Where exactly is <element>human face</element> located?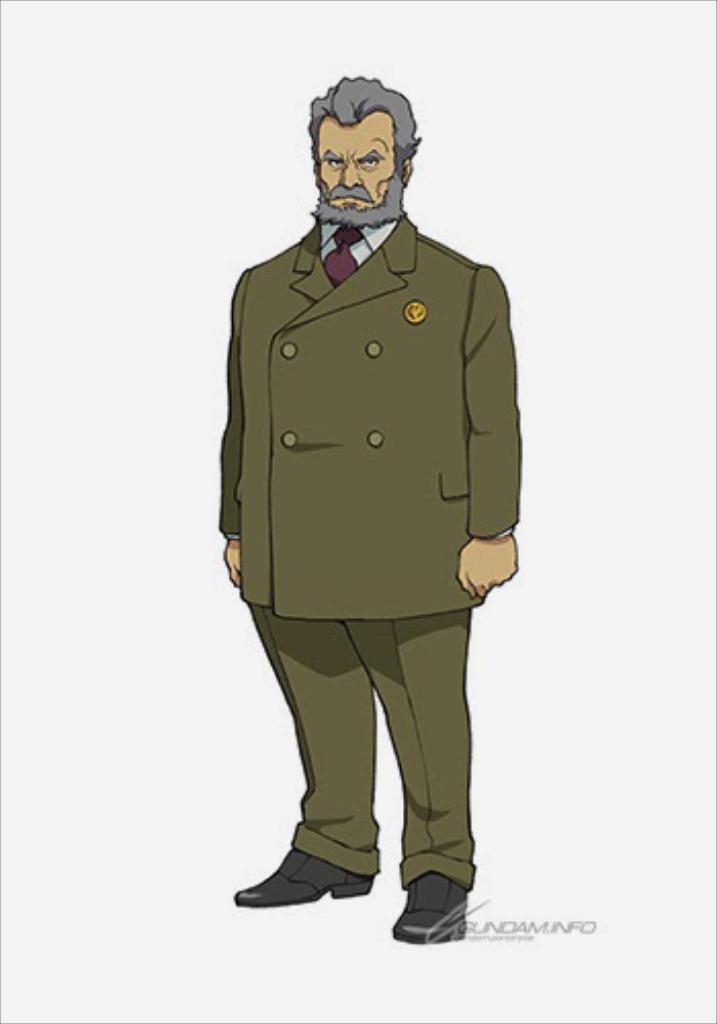
Its bounding box is [x1=309, y1=109, x2=399, y2=209].
